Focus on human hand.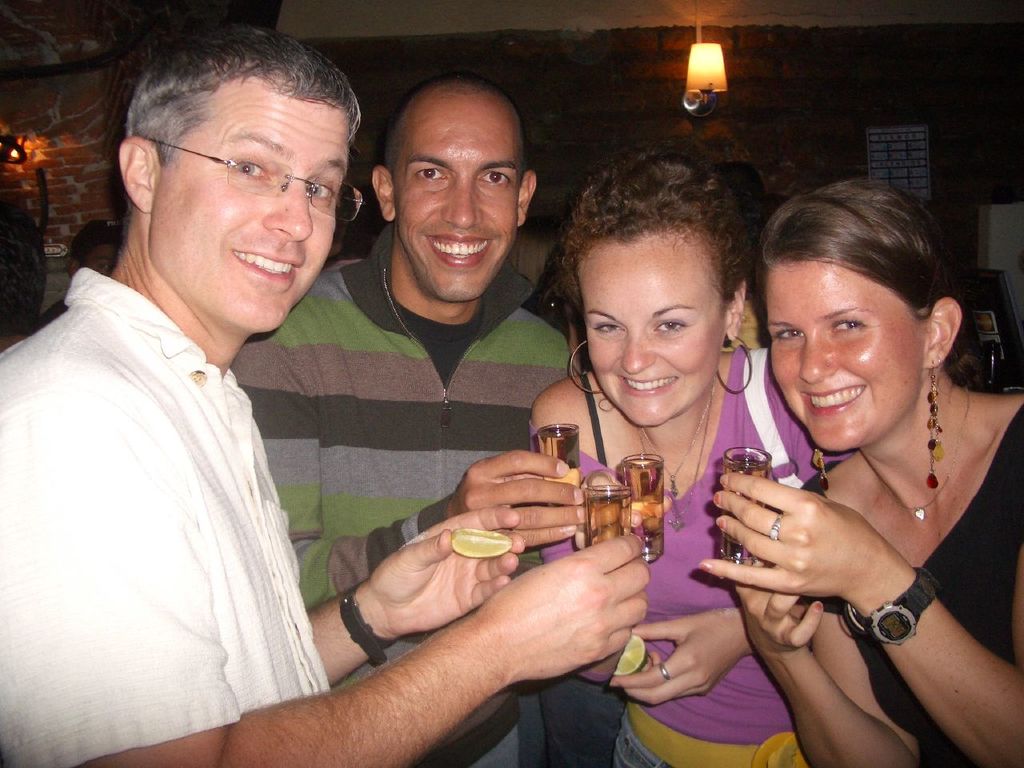
Focused at <region>481, 532, 654, 686</region>.
